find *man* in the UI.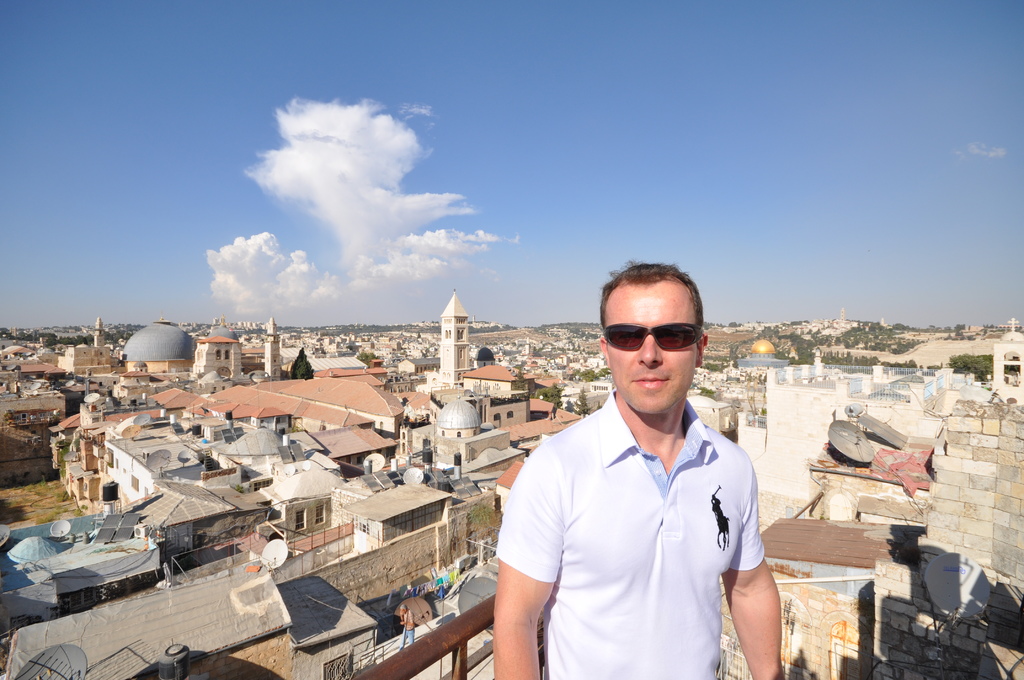
UI element at [495,264,790,679].
